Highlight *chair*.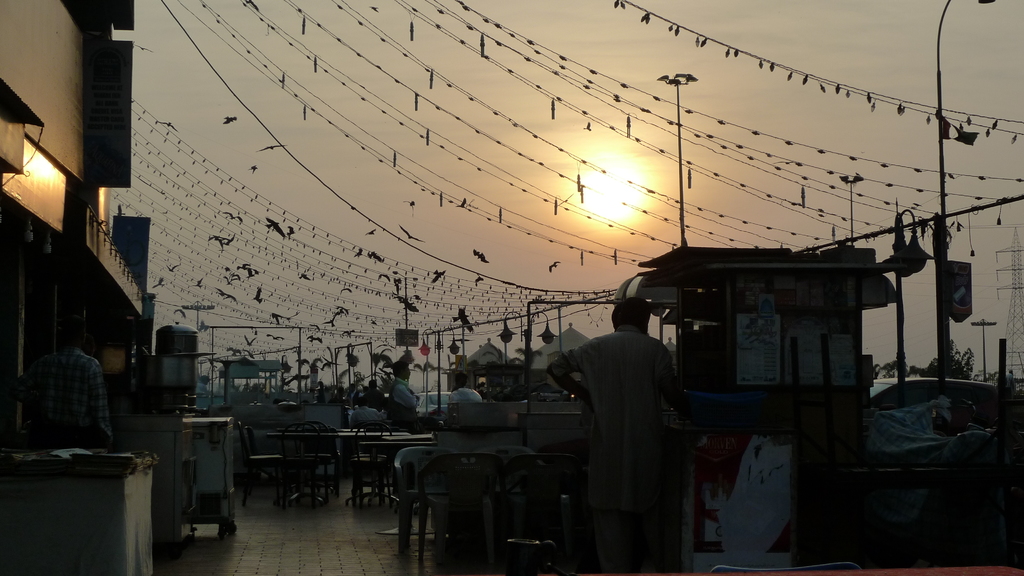
Highlighted region: Rect(395, 449, 458, 554).
